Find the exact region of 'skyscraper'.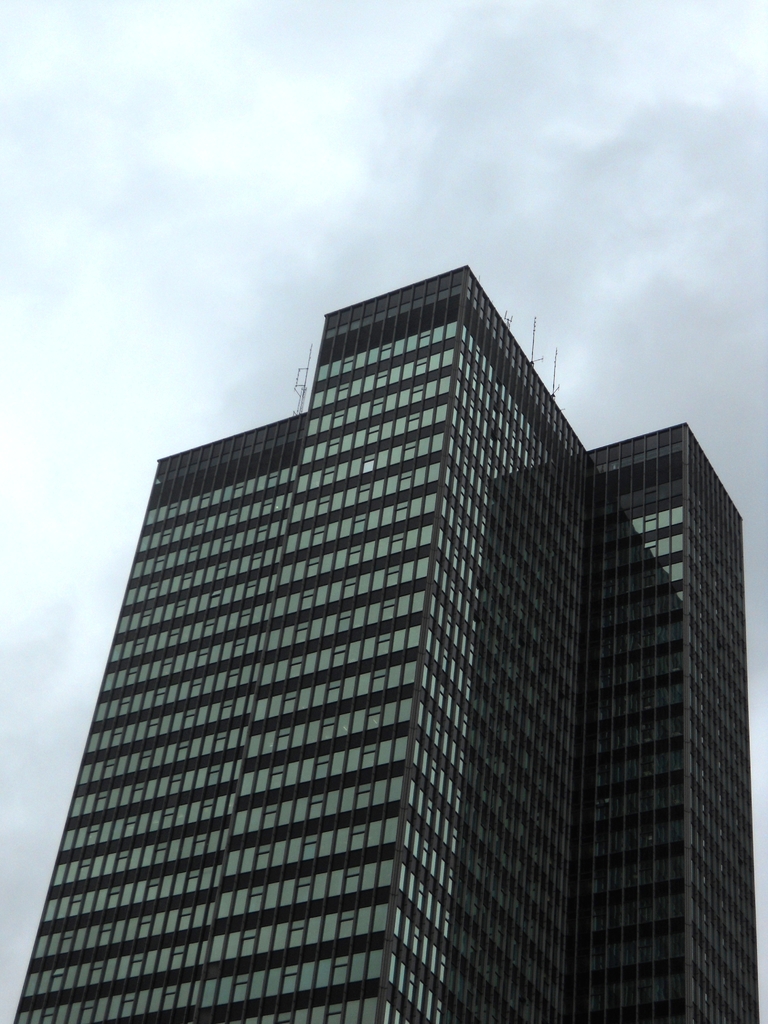
Exact region: [6,261,745,1011].
